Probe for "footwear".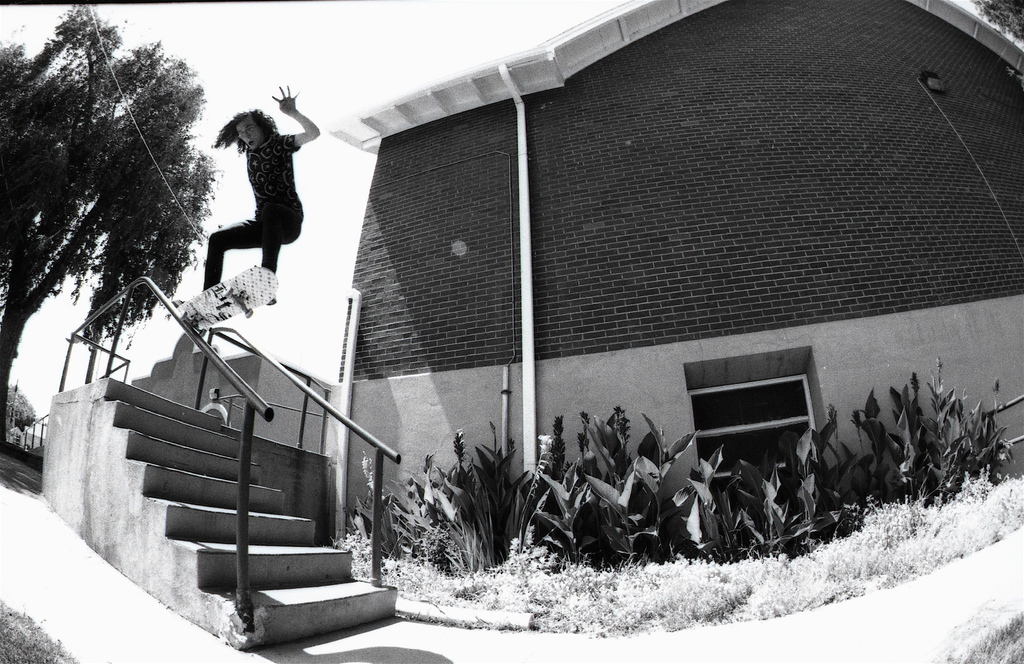
Probe result: bbox=[266, 293, 276, 305].
